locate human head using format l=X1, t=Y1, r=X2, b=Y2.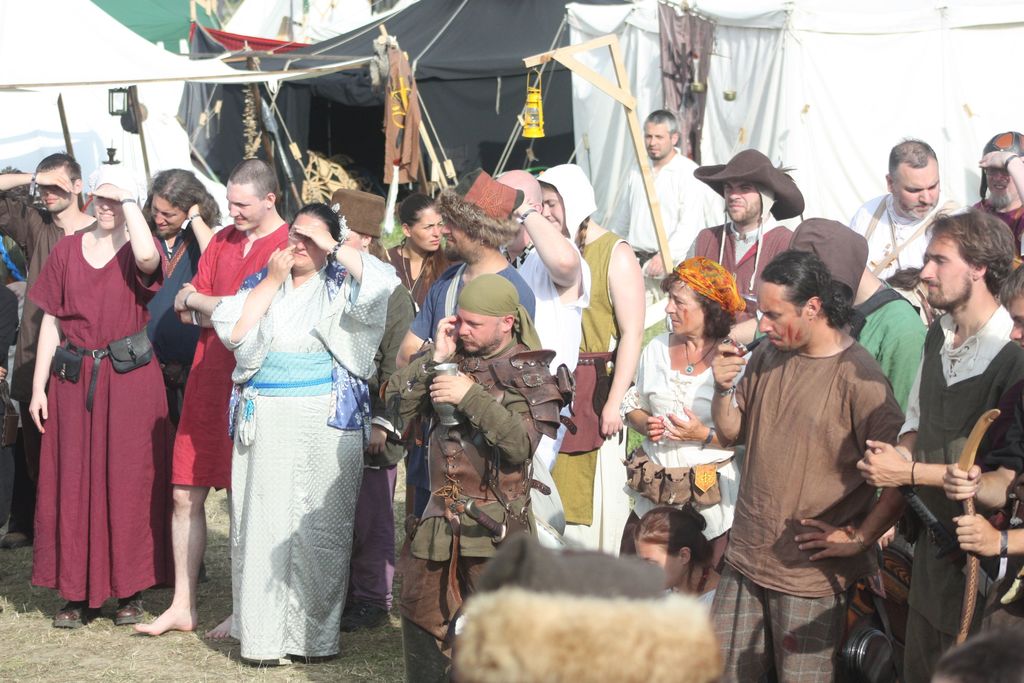
l=440, t=174, r=522, b=259.
